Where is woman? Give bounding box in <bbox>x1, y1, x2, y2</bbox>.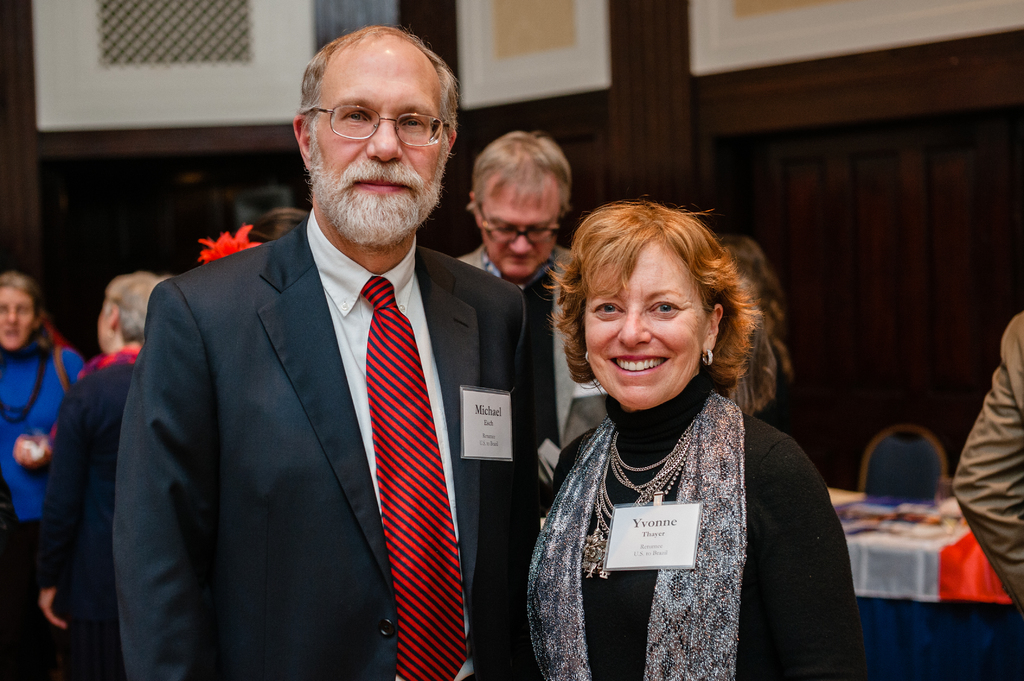
<bbox>0, 269, 86, 680</bbox>.
